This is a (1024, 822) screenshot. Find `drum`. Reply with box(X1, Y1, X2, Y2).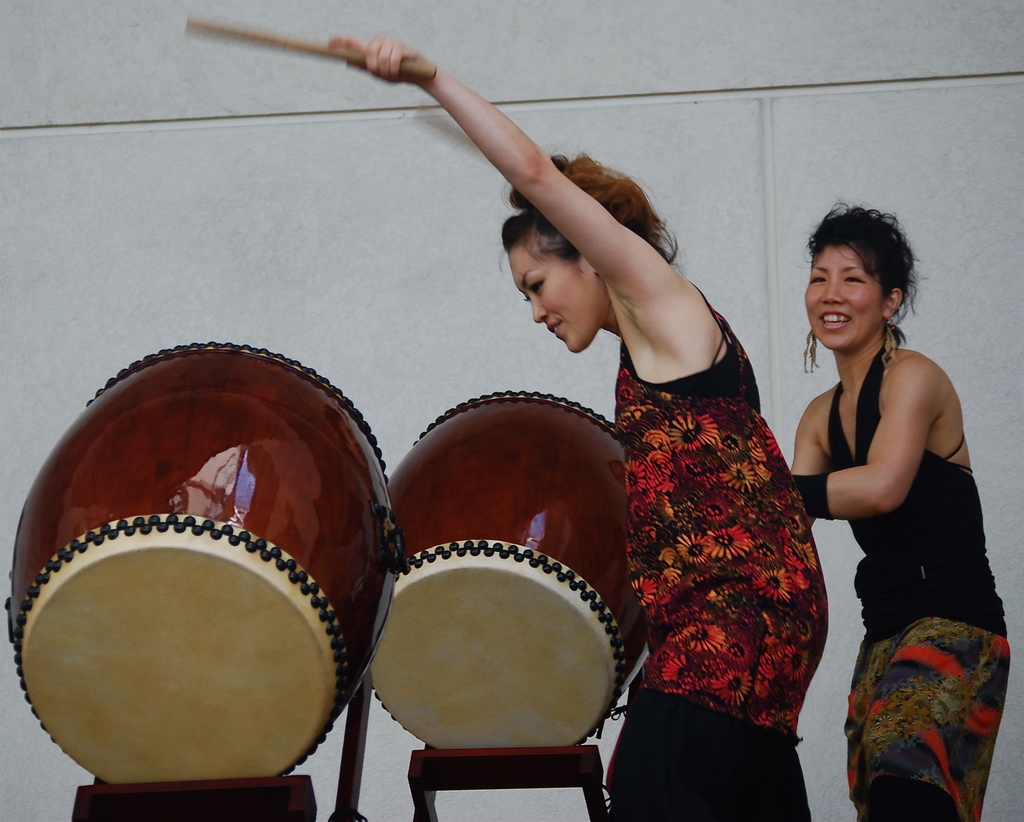
box(365, 391, 649, 746).
